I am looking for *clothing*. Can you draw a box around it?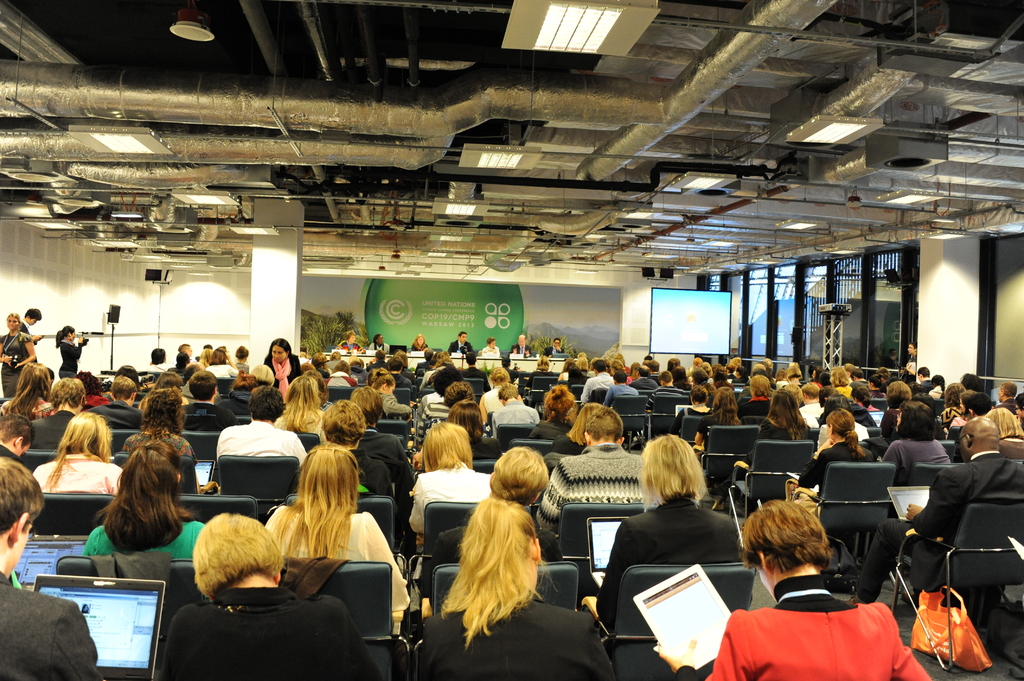
Sure, the bounding box is detection(536, 438, 647, 536).
